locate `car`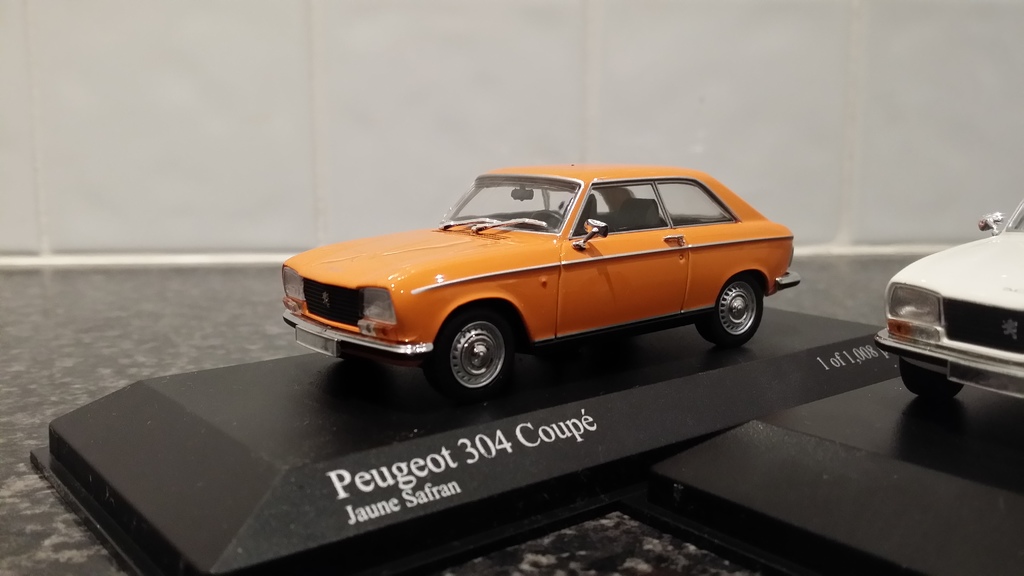
<bbox>262, 166, 805, 390</bbox>
